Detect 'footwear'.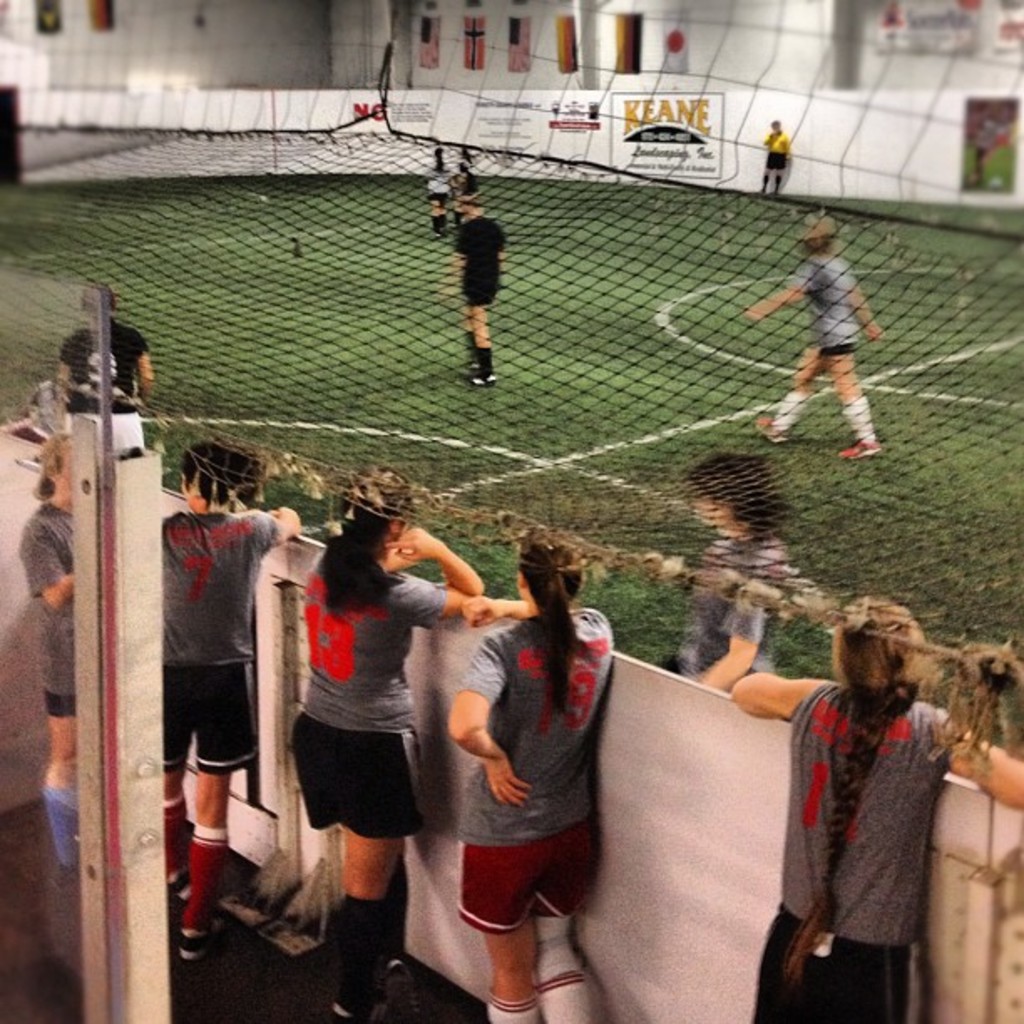
Detected at (x1=177, y1=924, x2=219, y2=962).
